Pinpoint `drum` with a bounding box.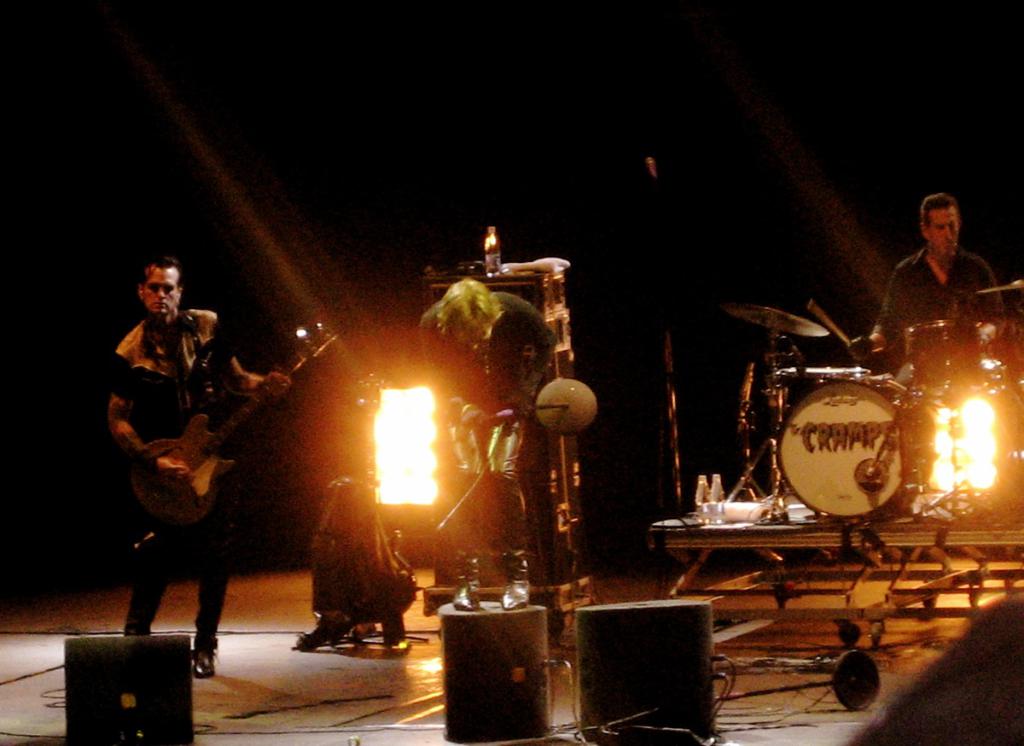
{"left": 895, "top": 321, "right": 977, "bottom": 383}.
